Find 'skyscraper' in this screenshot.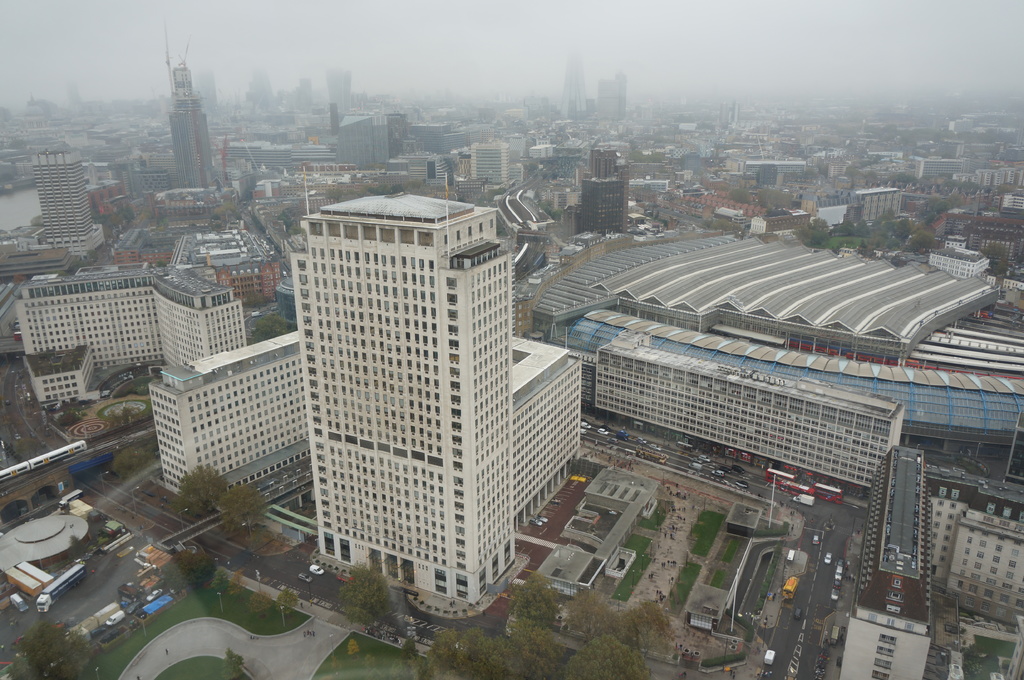
The bounding box for 'skyscraper' is 27, 150, 106, 258.
